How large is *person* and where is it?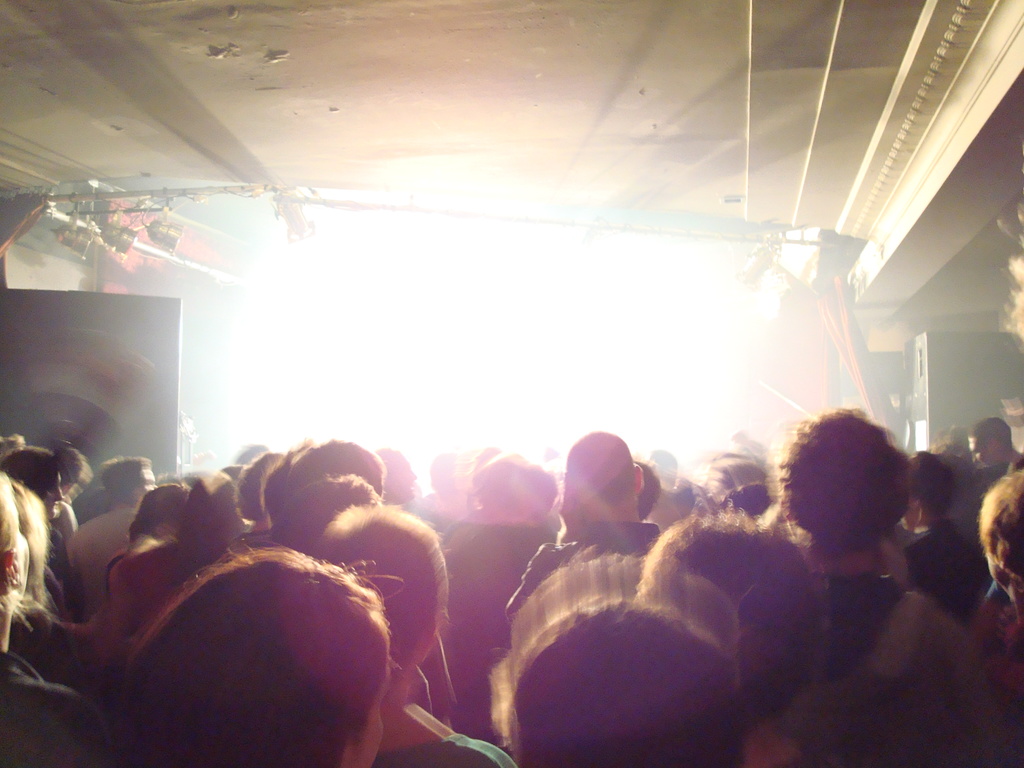
Bounding box: box(445, 450, 560, 724).
